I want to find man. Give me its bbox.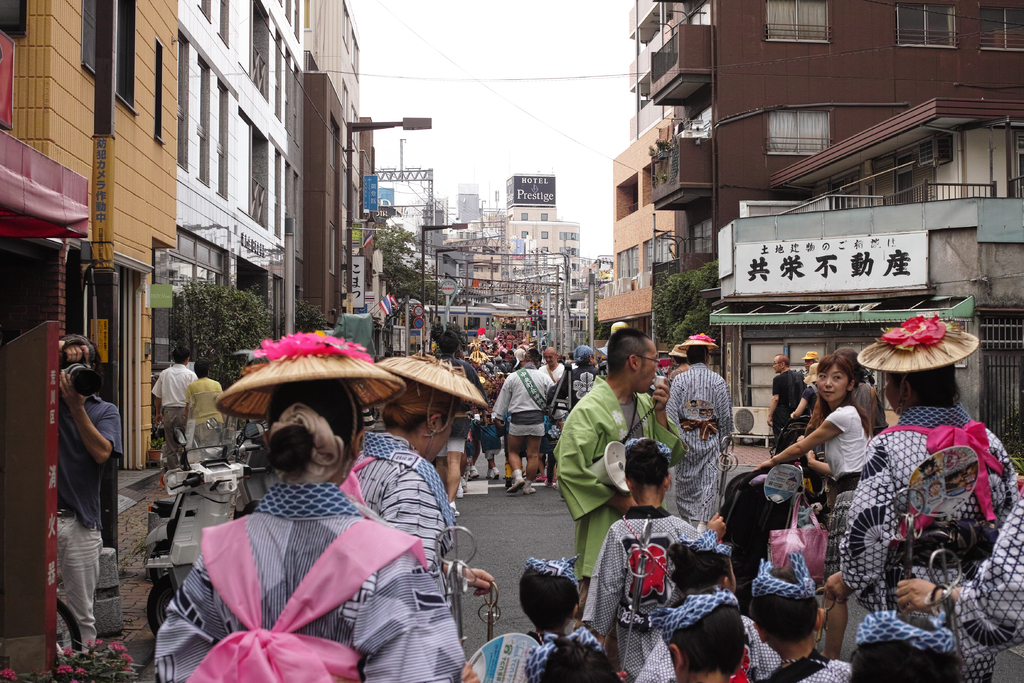
(155,344,195,473).
